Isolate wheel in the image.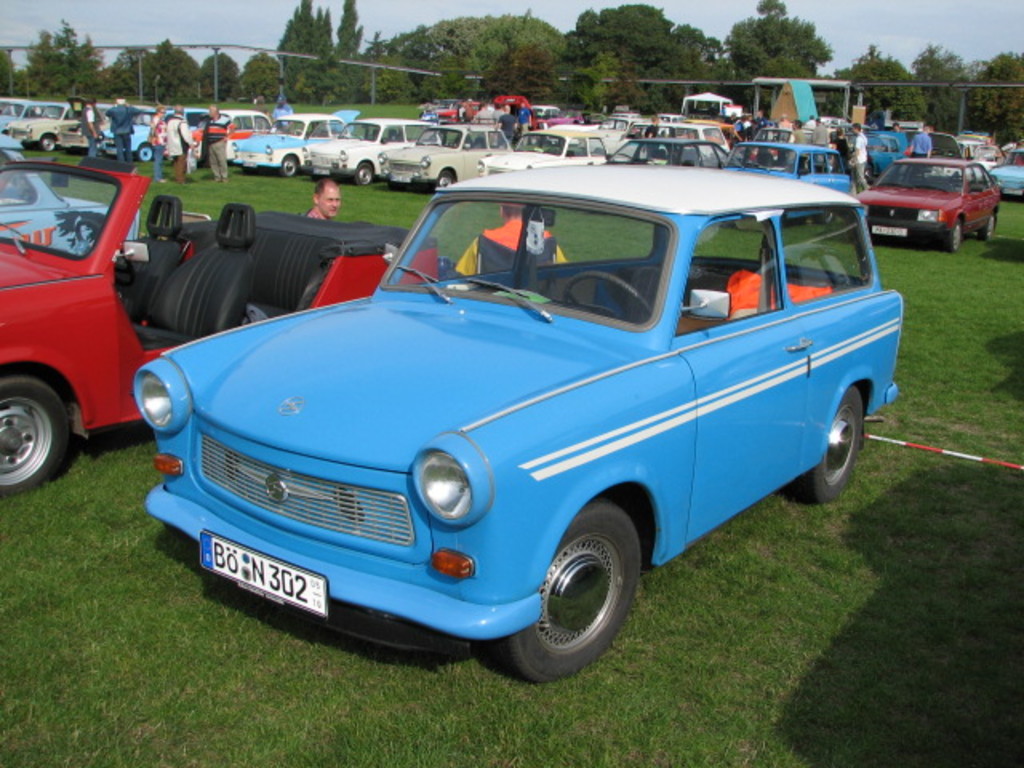
Isolated region: <bbox>432, 166, 454, 192</bbox>.
